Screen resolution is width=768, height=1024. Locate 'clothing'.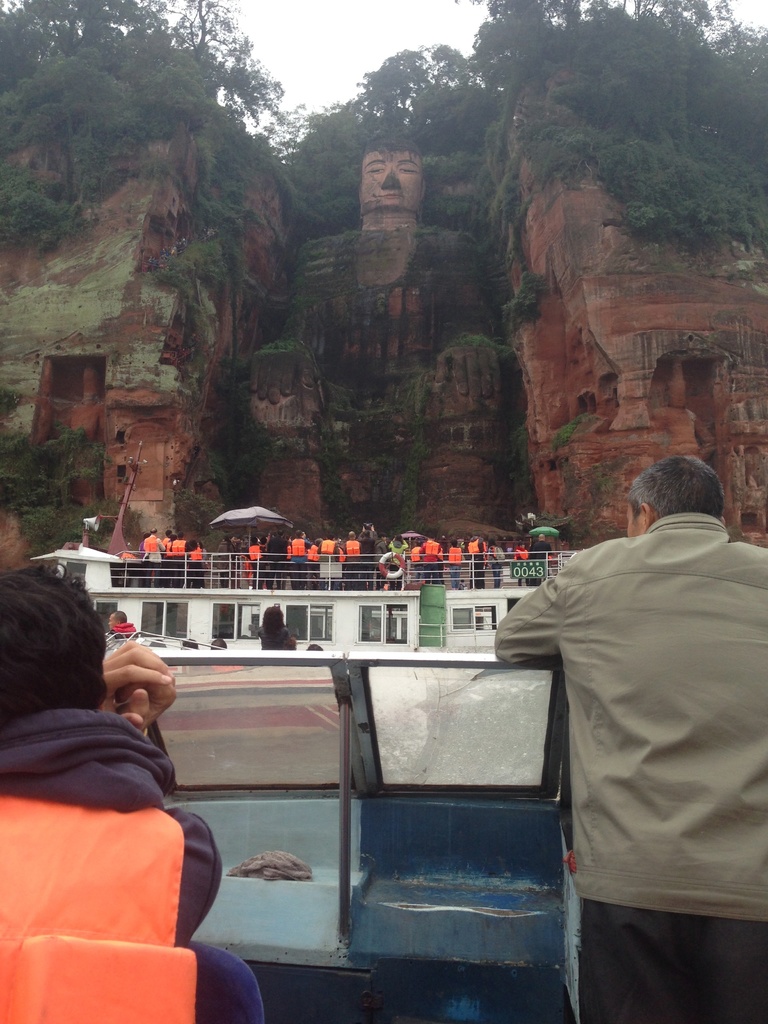
244 540 258 579.
